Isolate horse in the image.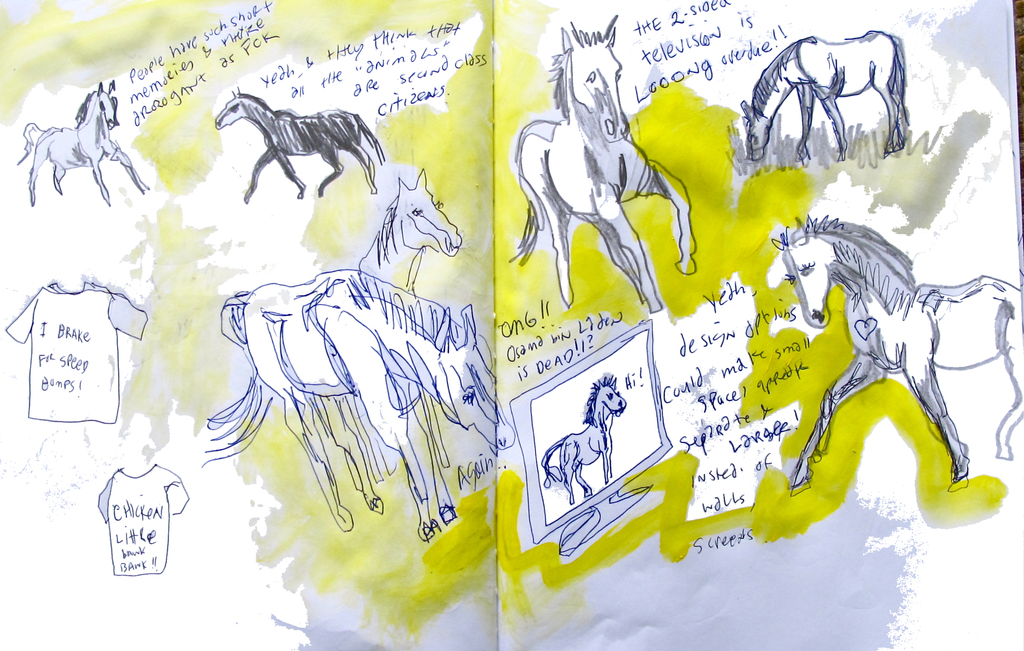
Isolated region: {"x1": 505, "y1": 12, "x2": 698, "y2": 312}.
